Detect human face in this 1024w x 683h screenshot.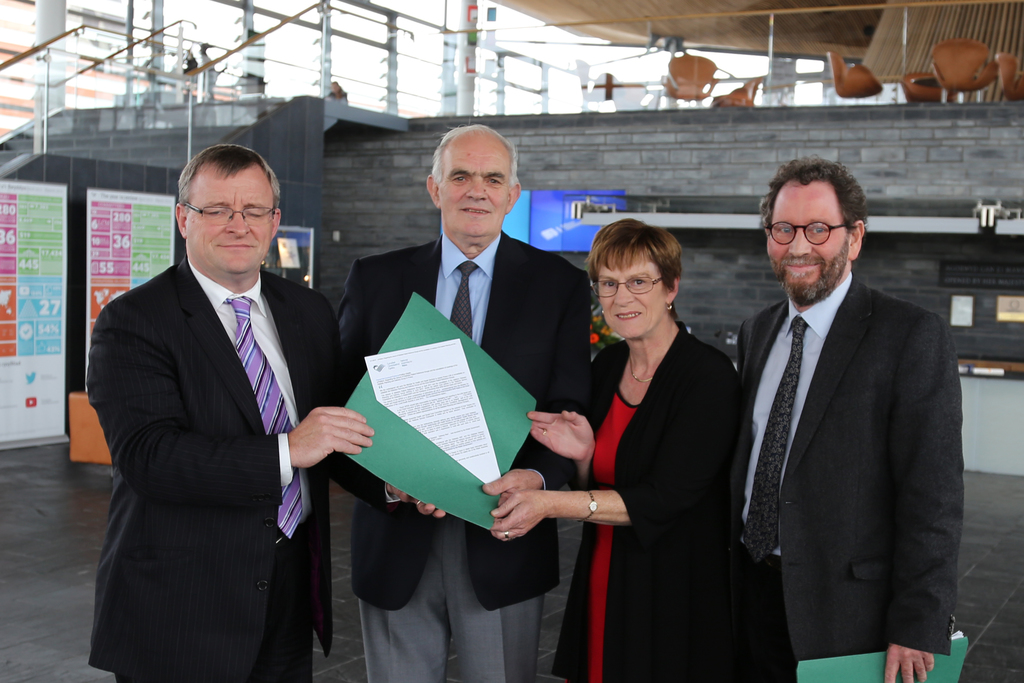
Detection: 433:133:509:236.
